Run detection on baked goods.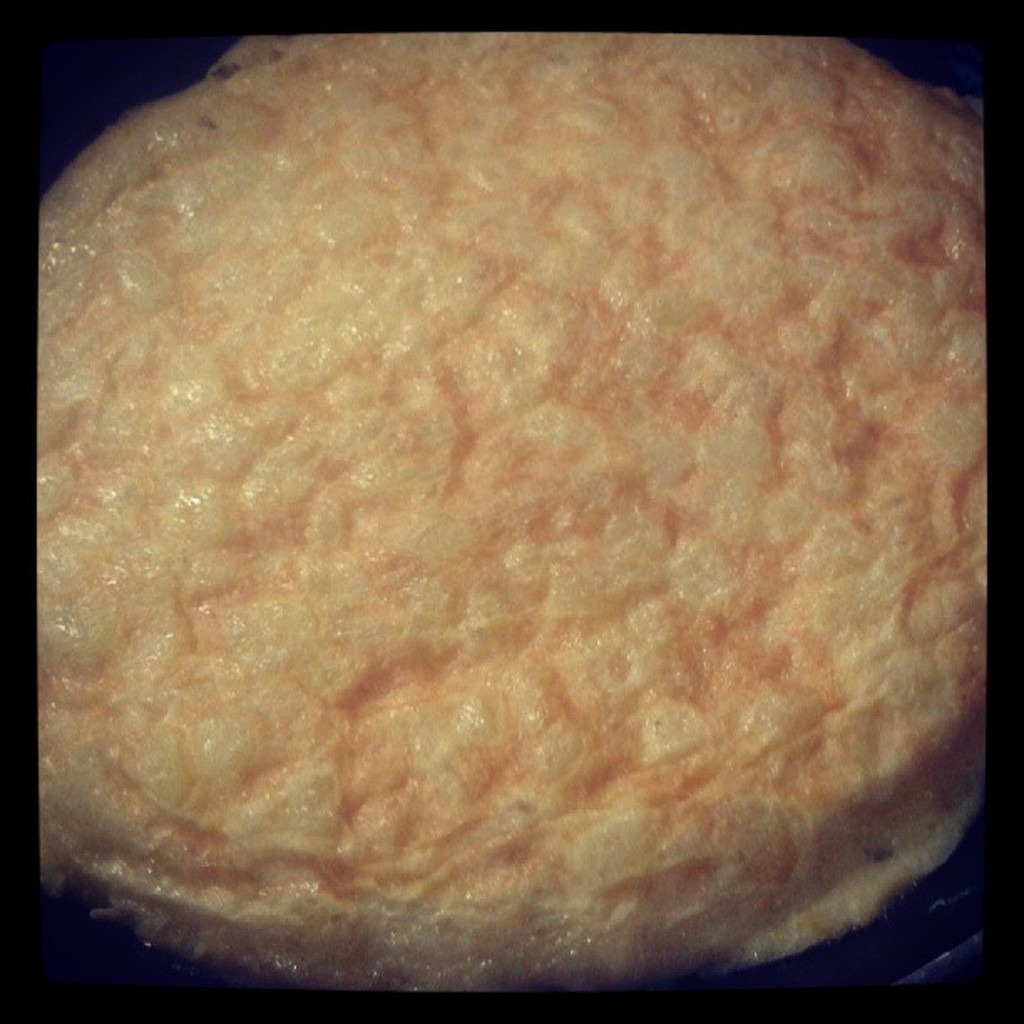
Result: {"x1": 35, "y1": 32, "x2": 987, "y2": 999}.
